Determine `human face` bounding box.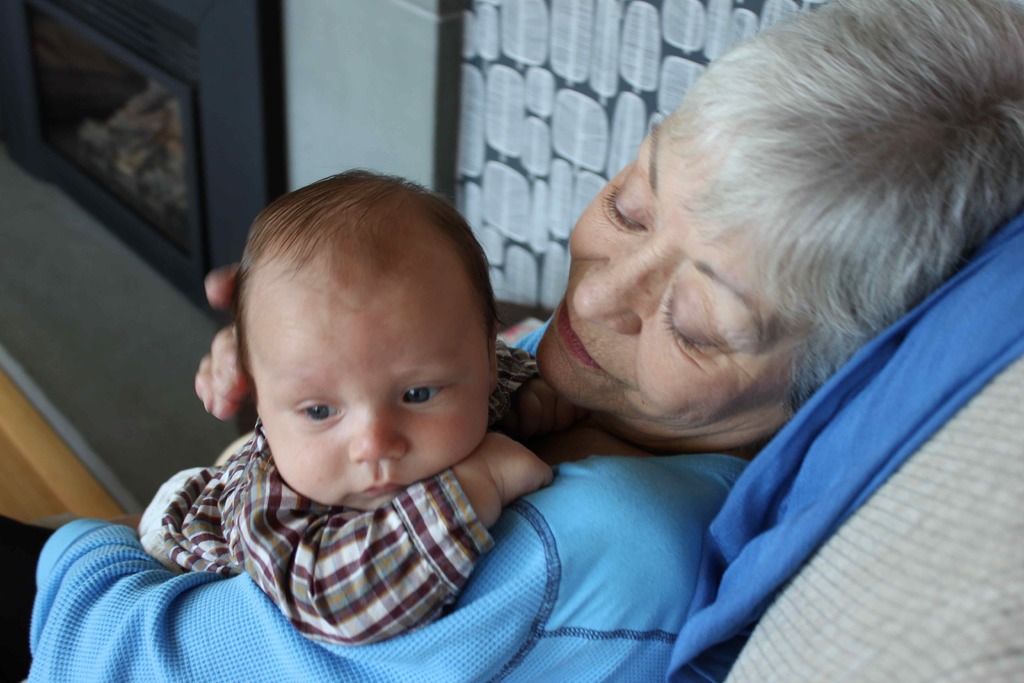
Determined: [x1=534, y1=99, x2=812, y2=452].
